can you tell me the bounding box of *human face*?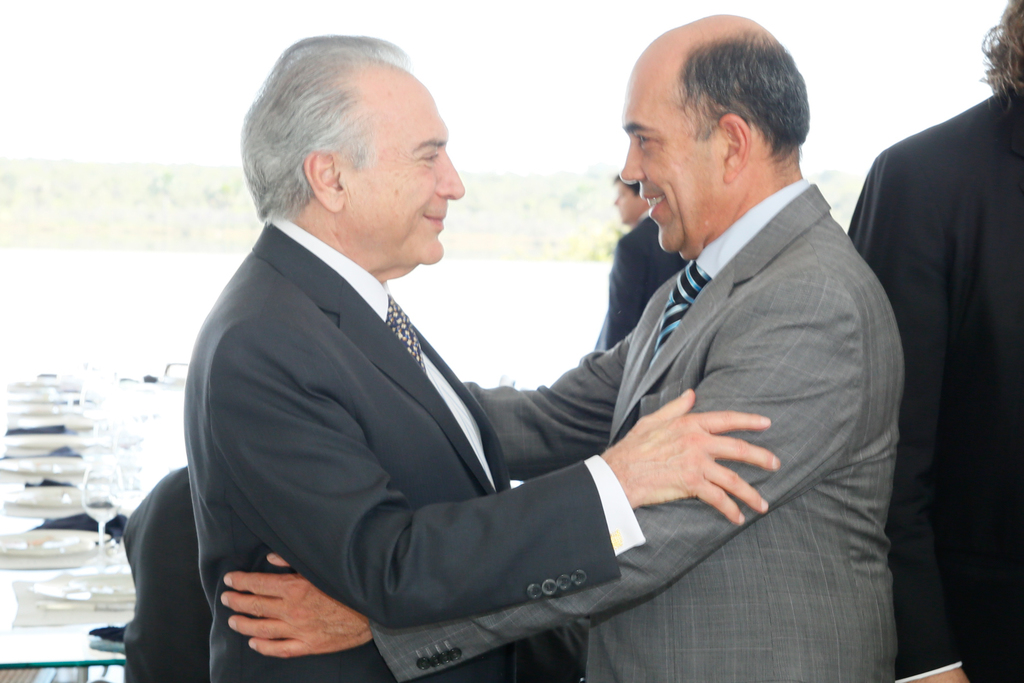
<region>622, 53, 723, 256</region>.
